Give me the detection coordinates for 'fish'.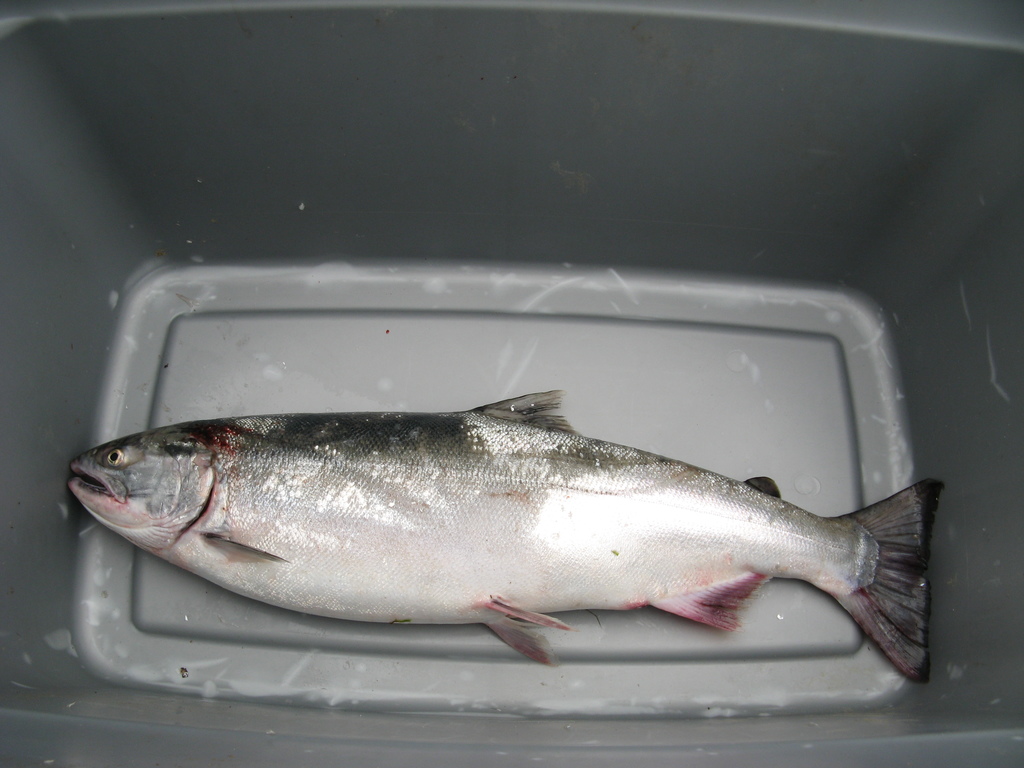
48/381/957/677.
